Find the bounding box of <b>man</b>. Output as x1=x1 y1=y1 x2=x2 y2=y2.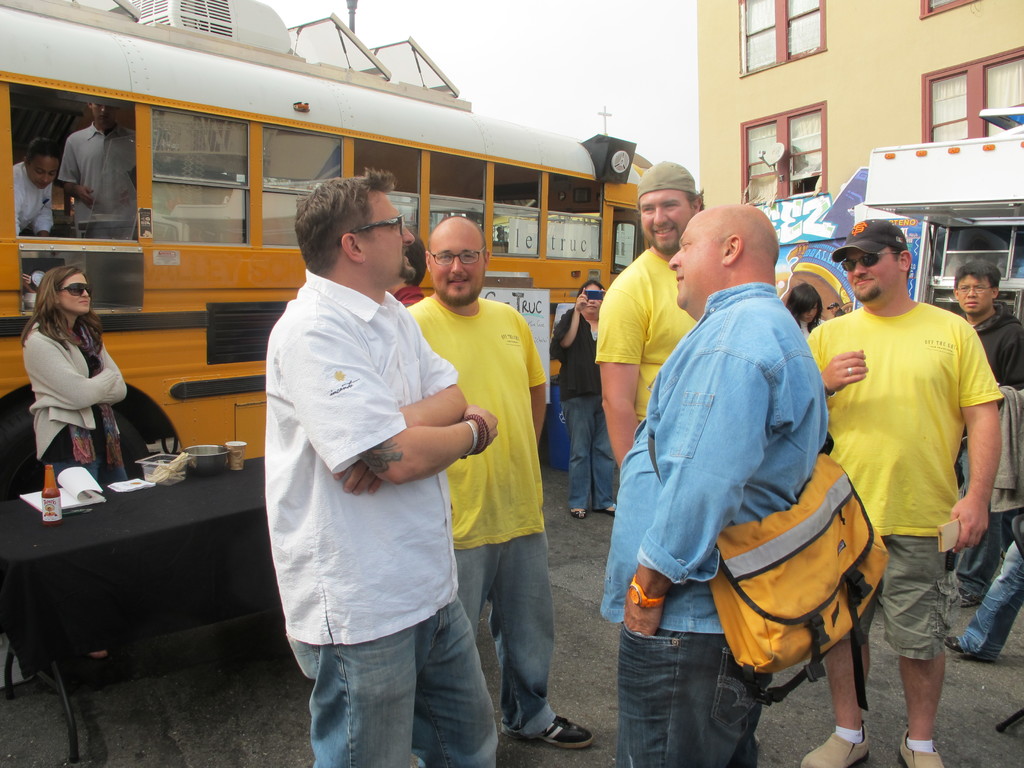
x1=388 y1=230 x2=429 y2=308.
